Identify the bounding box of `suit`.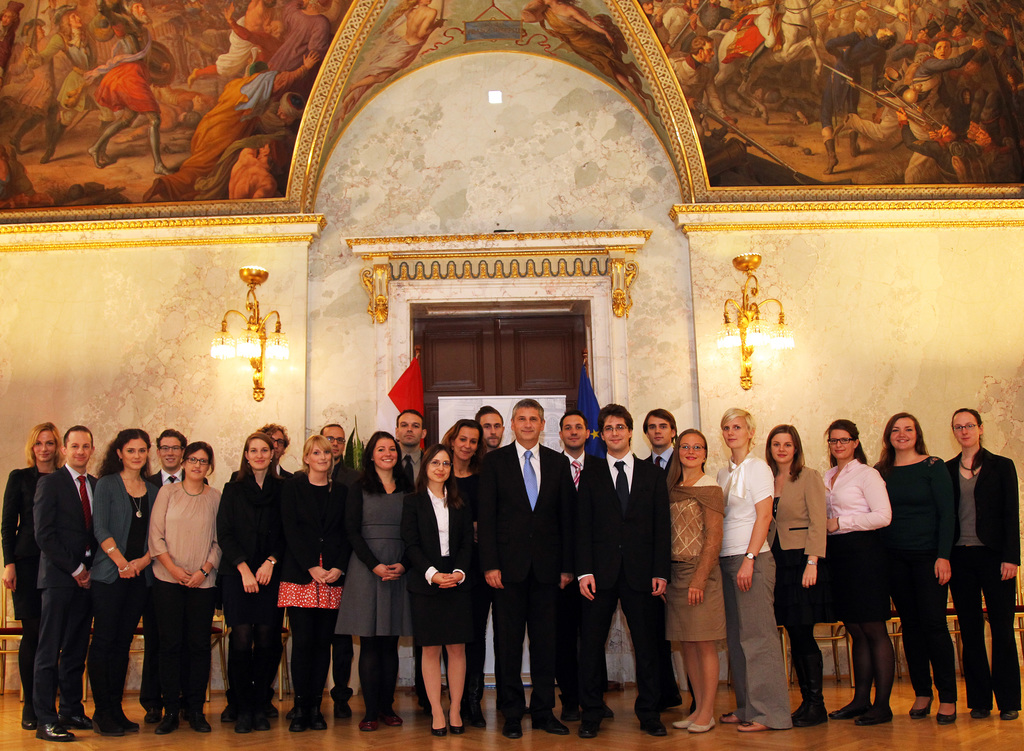
rect(90, 472, 156, 707).
